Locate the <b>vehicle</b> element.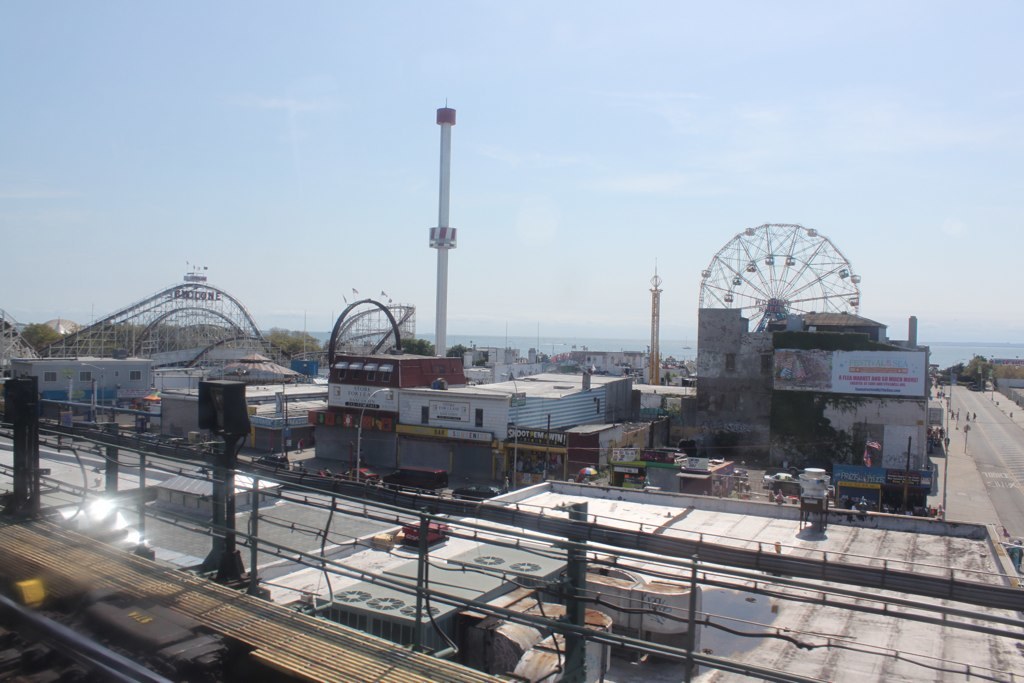
Element bbox: {"x1": 759, "y1": 471, "x2": 797, "y2": 490}.
